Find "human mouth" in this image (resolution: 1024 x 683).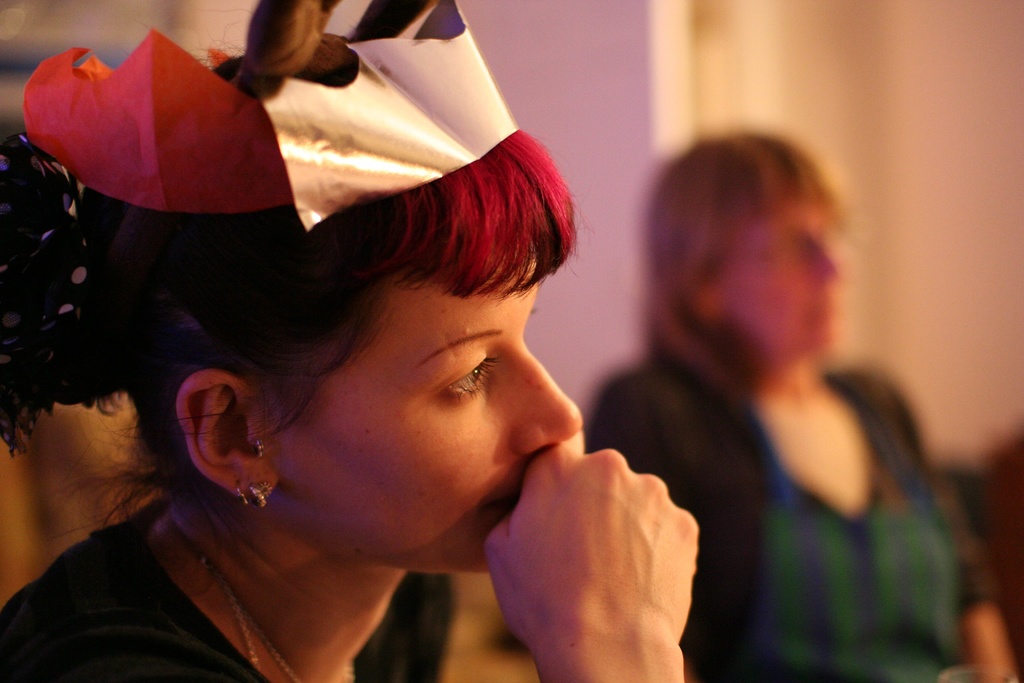
bbox=(477, 475, 521, 509).
